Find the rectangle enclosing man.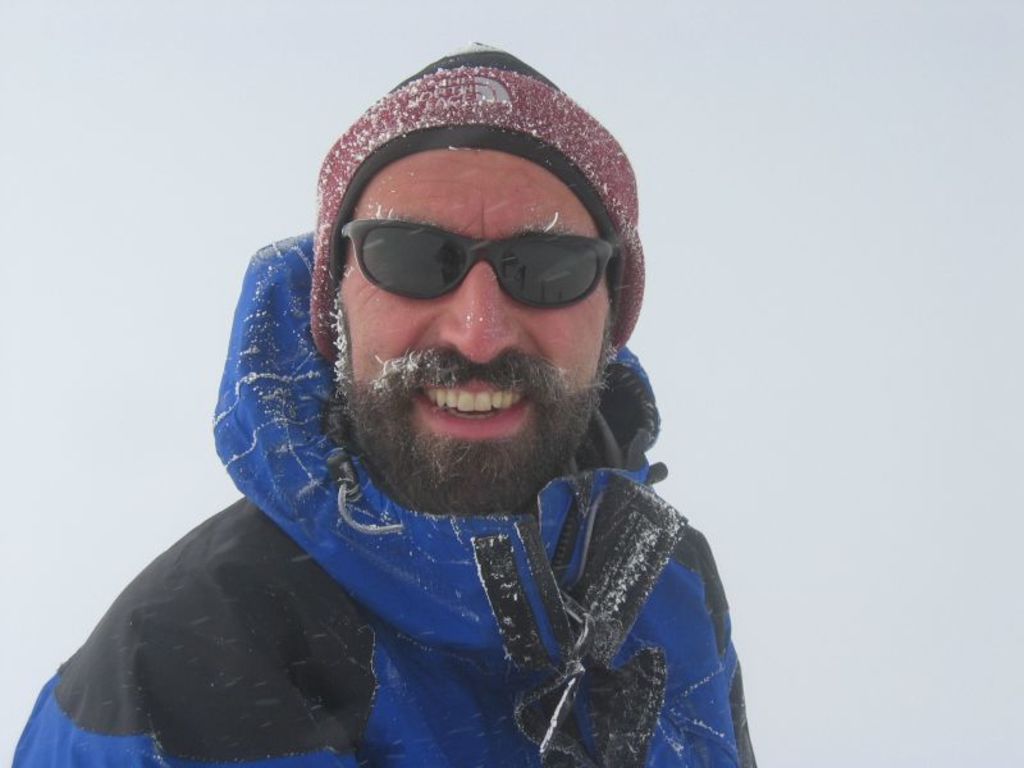
x1=8, y1=38, x2=765, y2=767.
